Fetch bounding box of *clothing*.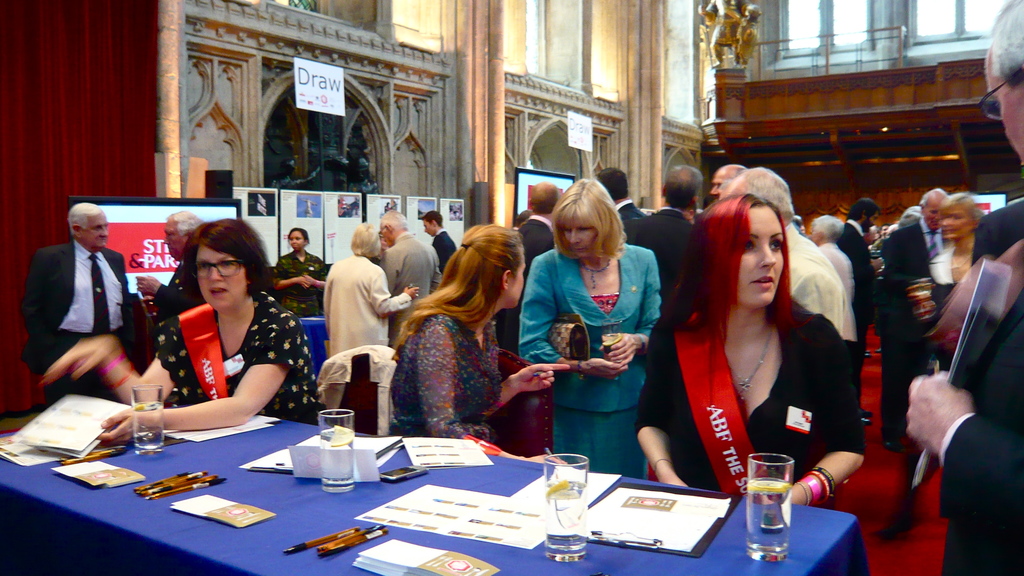
Bbox: crop(814, 242, 858, 339).
